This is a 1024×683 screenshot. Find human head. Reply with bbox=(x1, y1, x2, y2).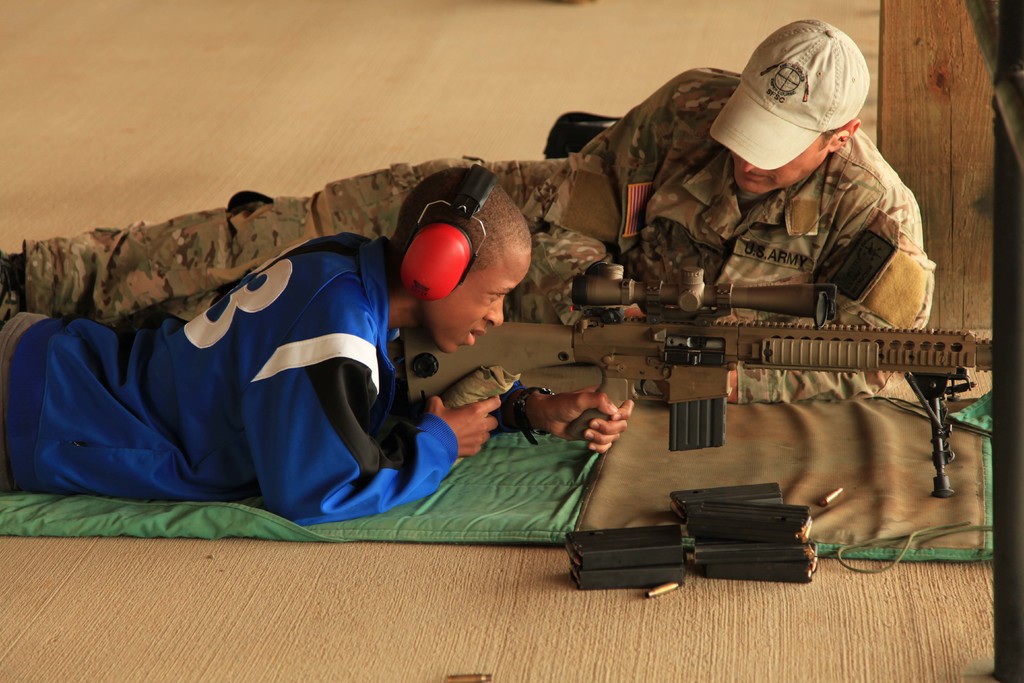
bbox=(391, 188, 506, 349).
